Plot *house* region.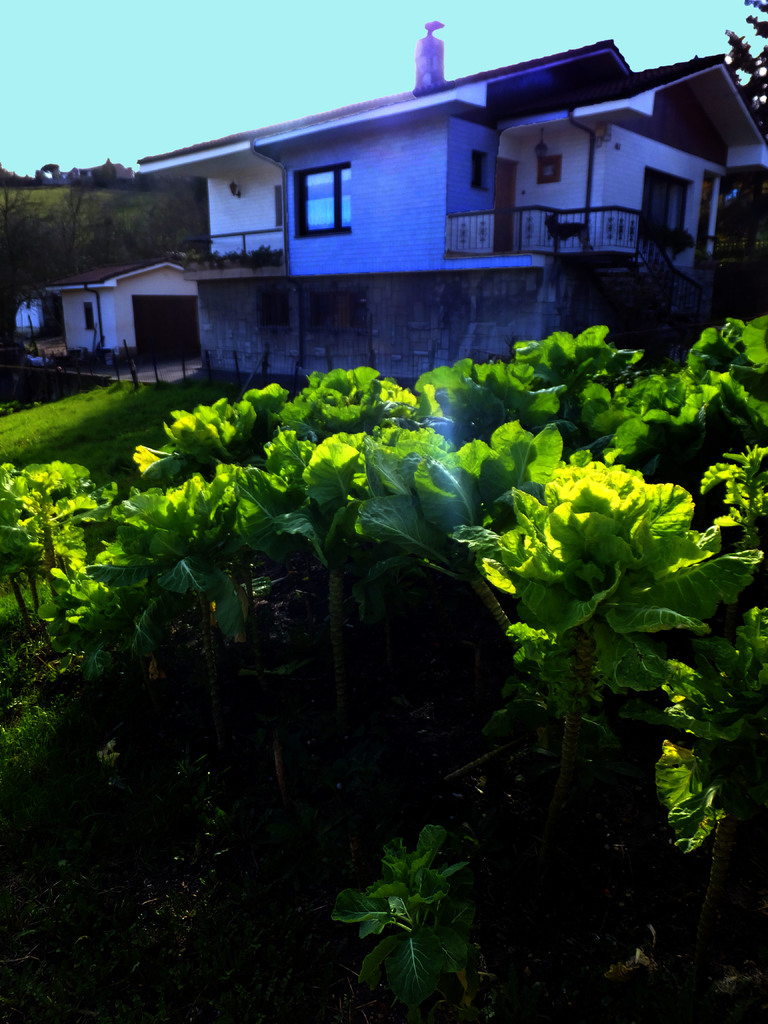
Plotted at [left=133, top=33, right=767, bottom=377].
